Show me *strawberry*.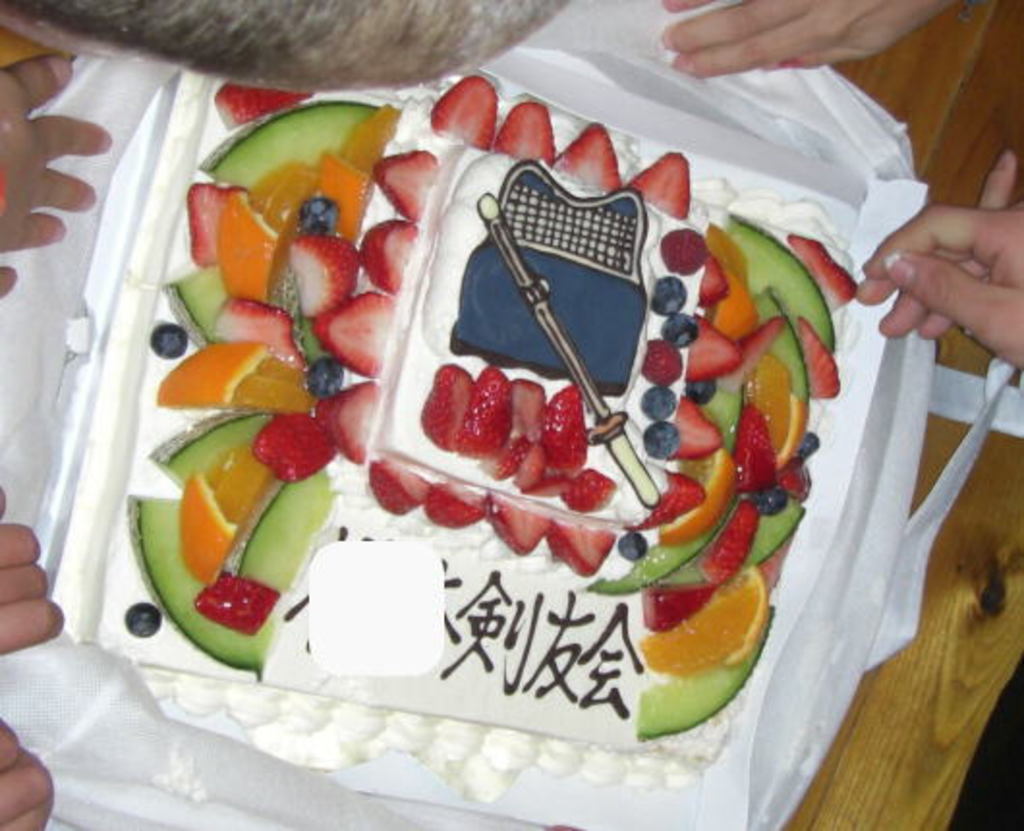
*strawberry* is here: <region>537, 385, 589, 473</region>.
